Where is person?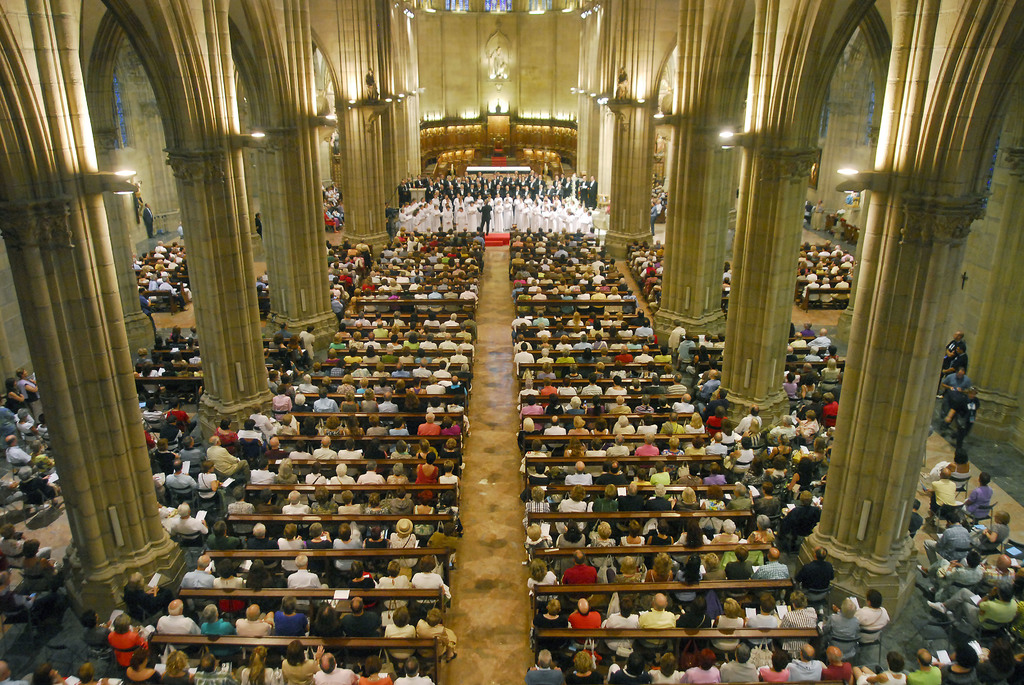
(292,390,308,413).
